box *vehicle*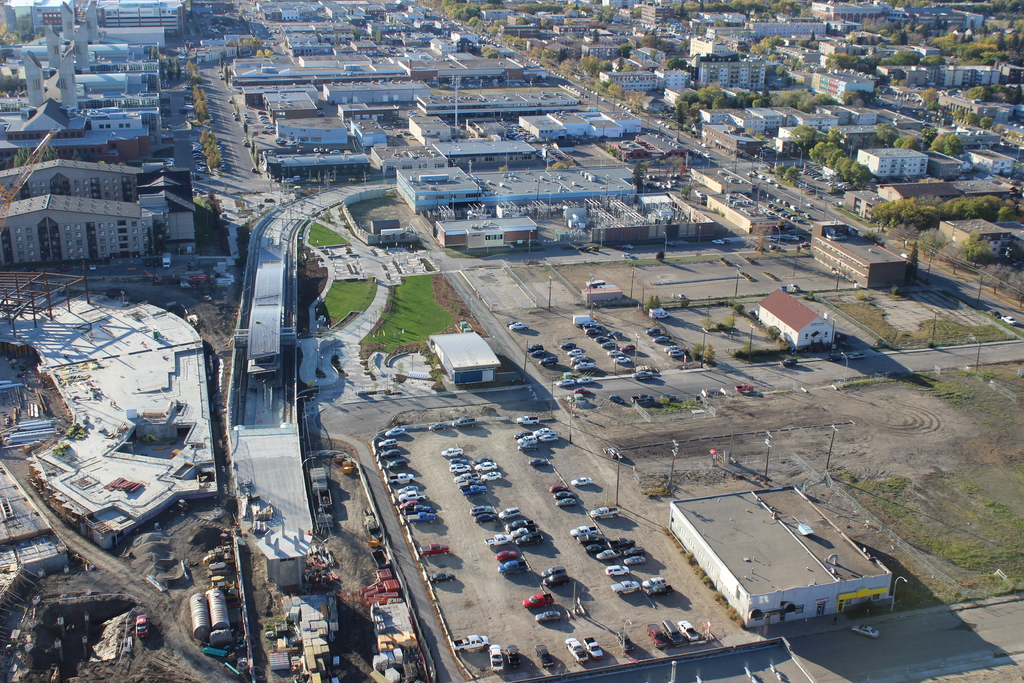
region(643, 574, 668, 589)
